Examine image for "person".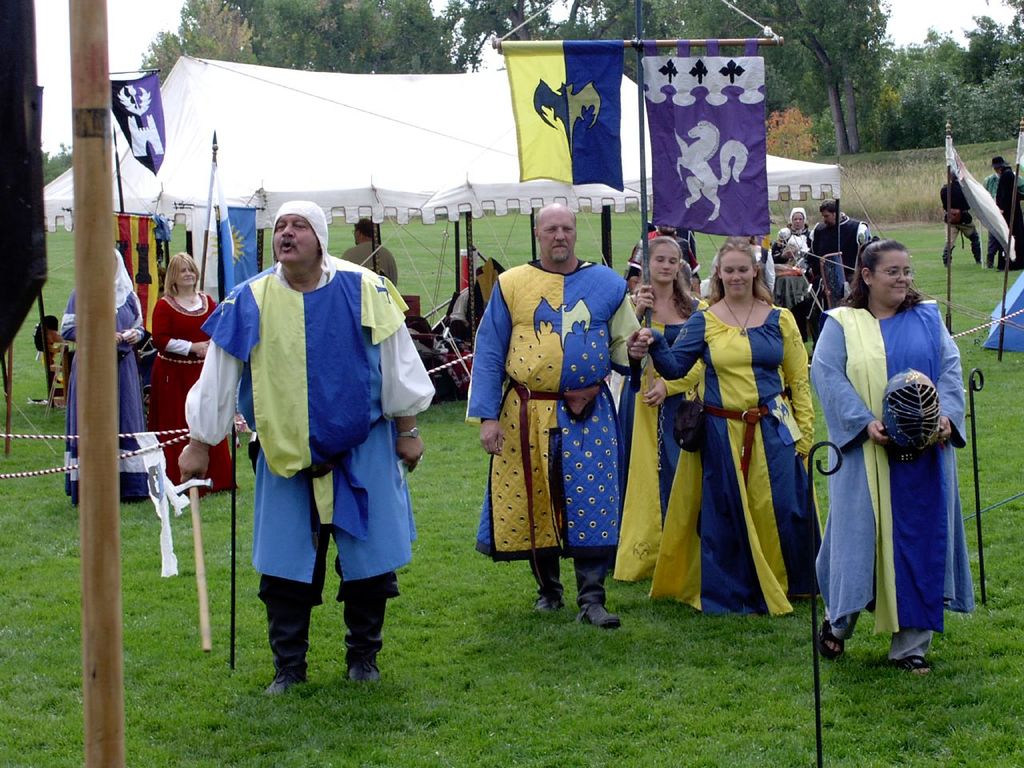
Examination result: BBox(144, 248, 239, 499).
